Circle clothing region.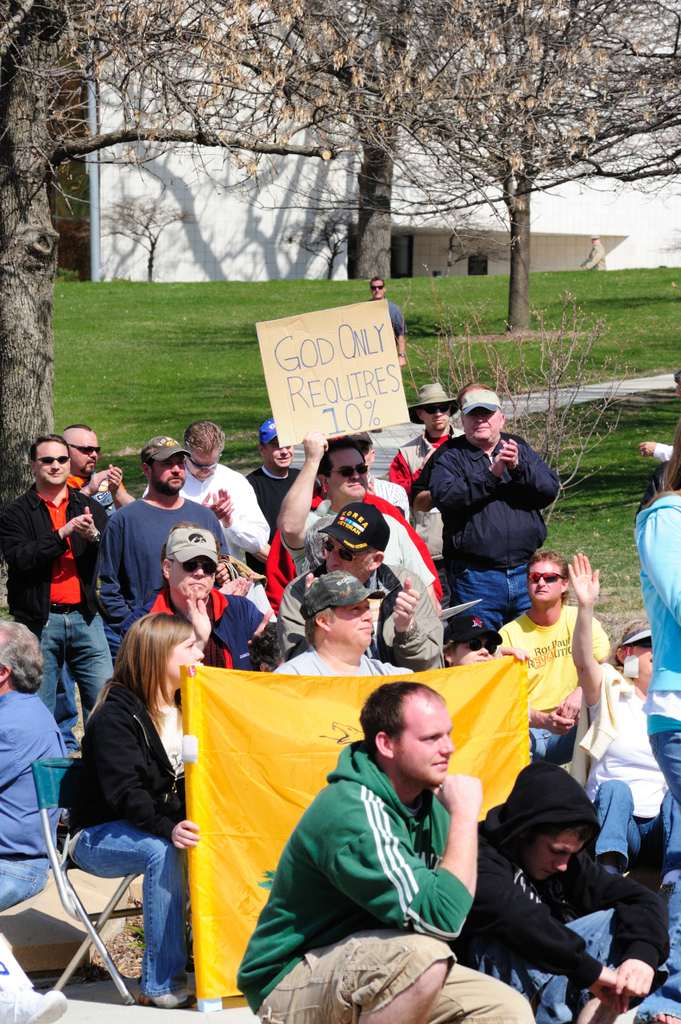
Region: pyautogui.locateOnScreen(391, 422, 470, 580).
